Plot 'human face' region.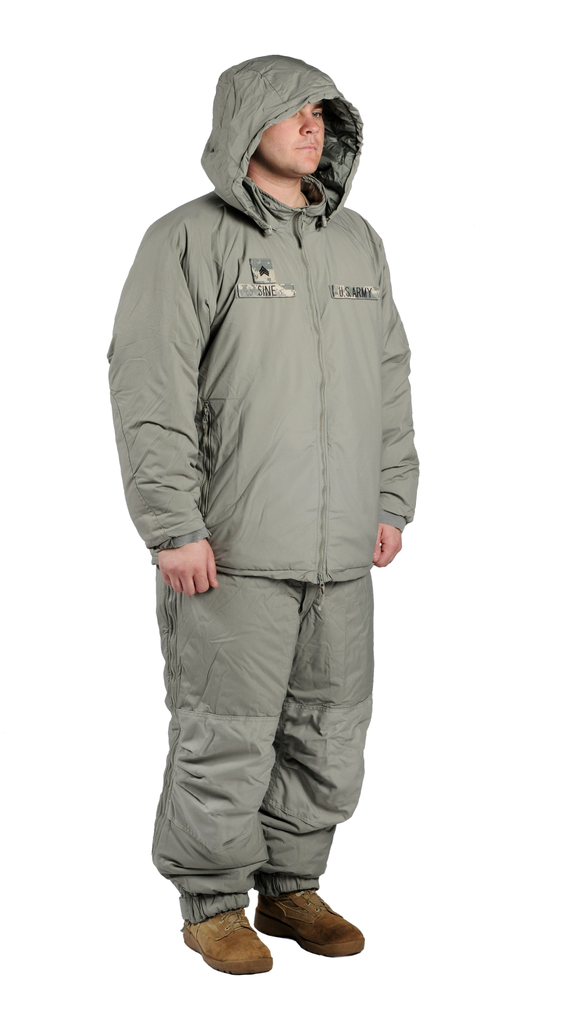
Plotted at crop(254, 94, 325, 171).
